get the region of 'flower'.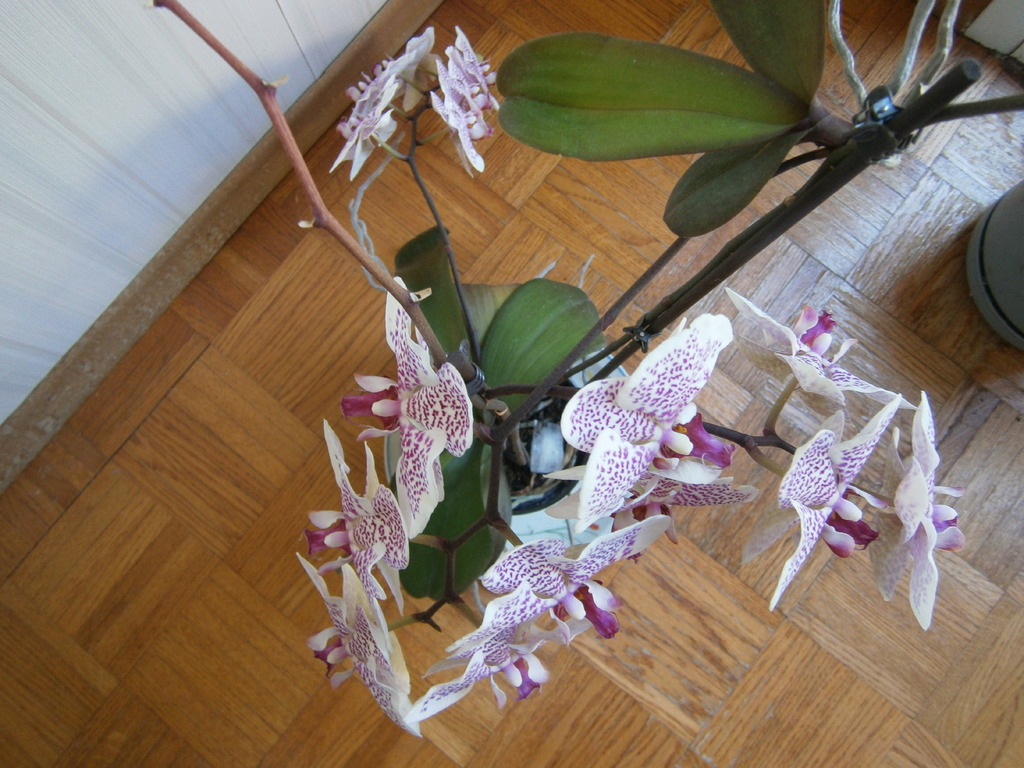
[397,620,558,722].
